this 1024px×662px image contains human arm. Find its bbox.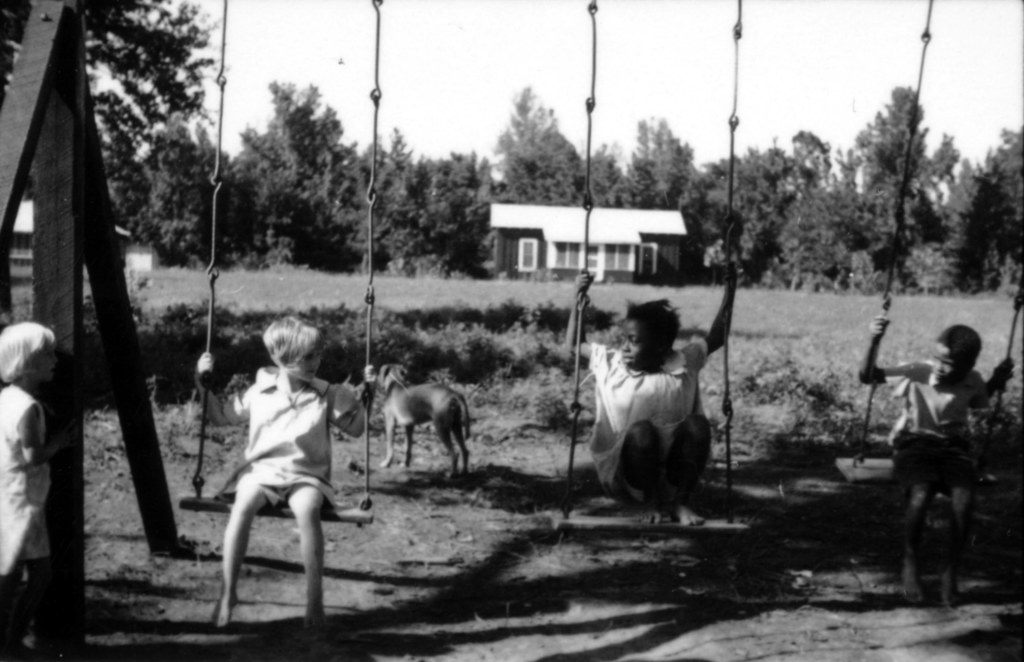
(189,346,243,424).
